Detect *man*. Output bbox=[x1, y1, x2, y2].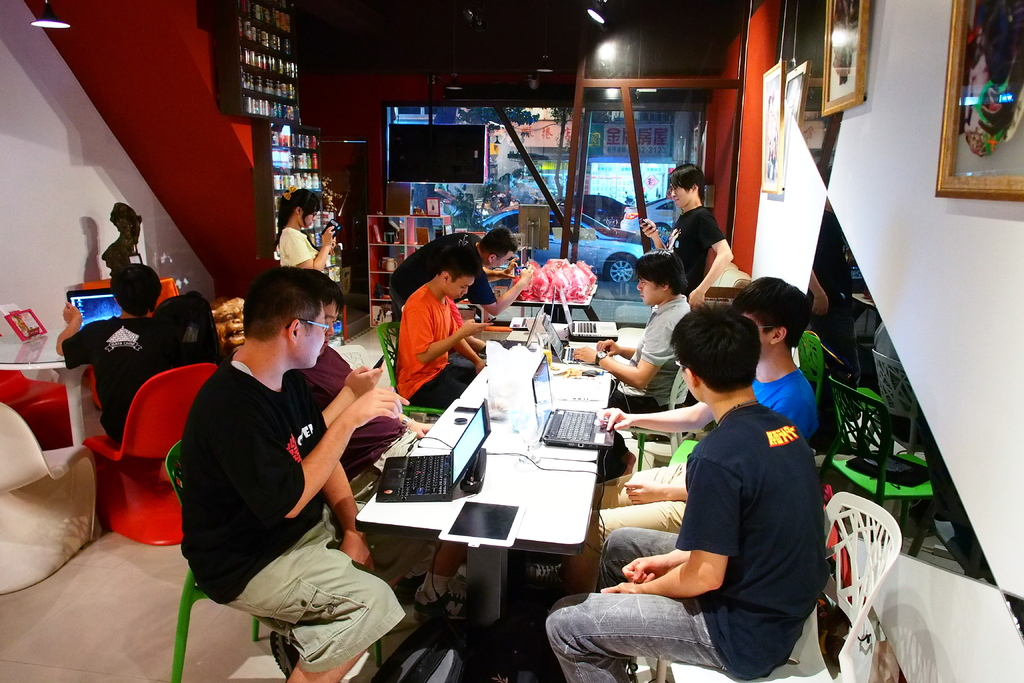
bbox=[548, 298, 834, 682].
